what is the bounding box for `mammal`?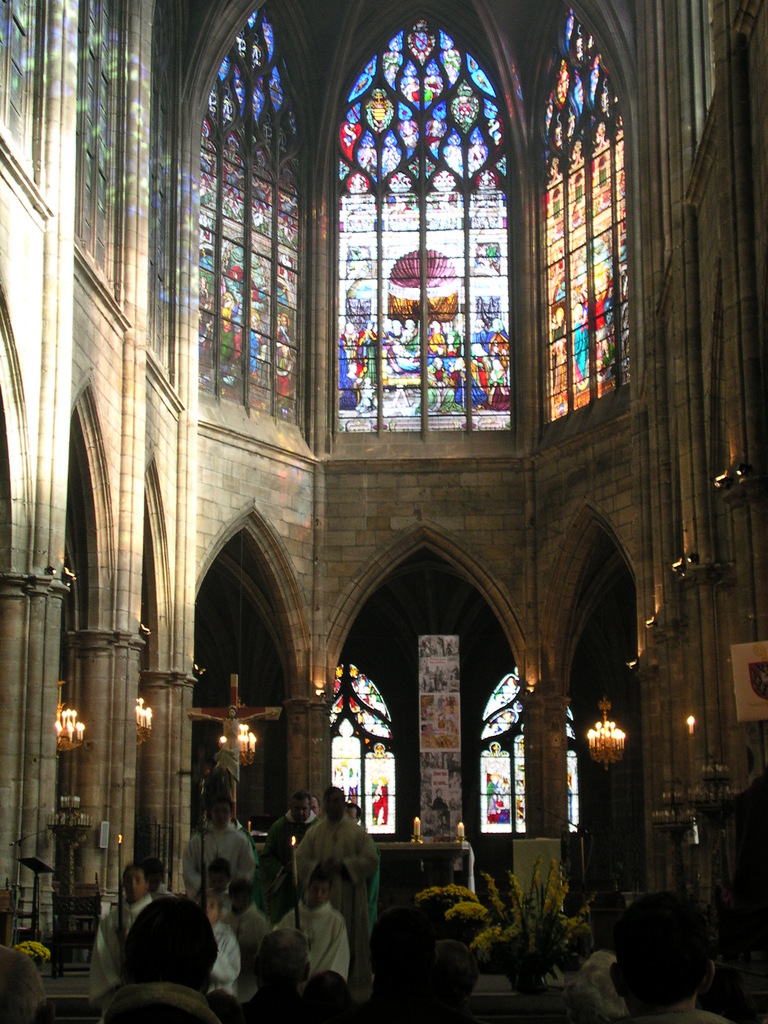
BBox(271, 872, 353, 998).
